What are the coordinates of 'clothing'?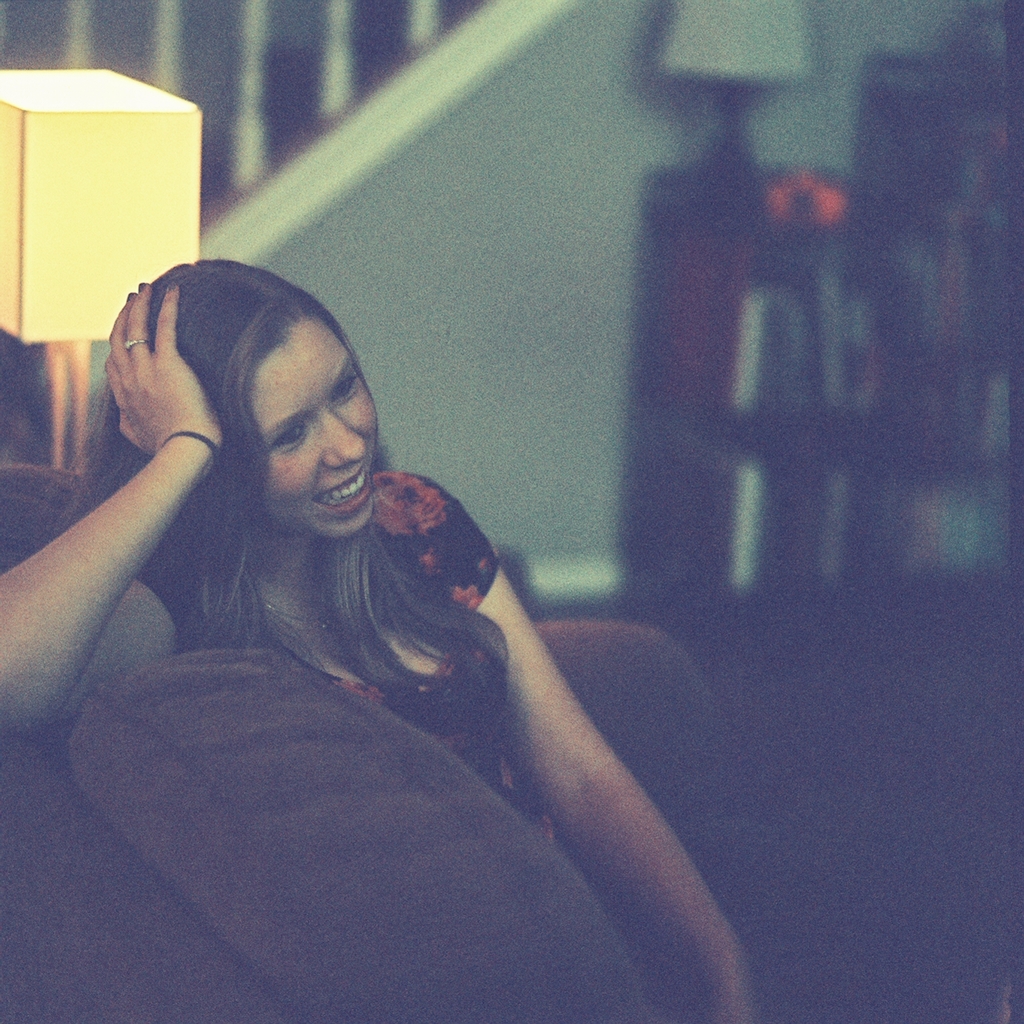
bbox(128, 457, 551, 844).
